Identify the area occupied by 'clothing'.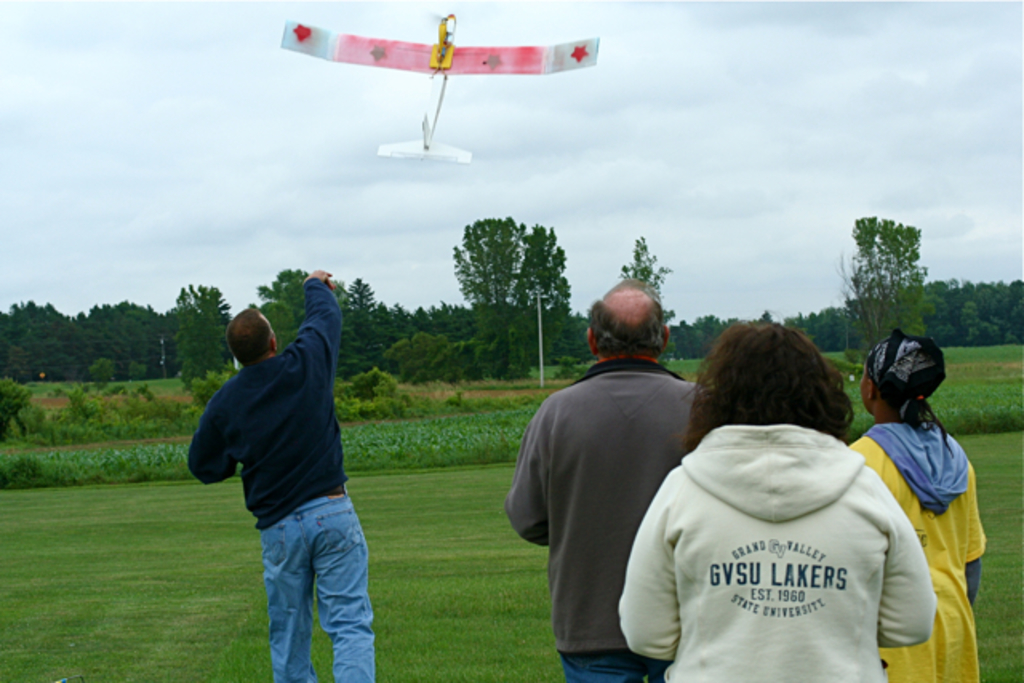
Area: x1=835, y1=413, x2=987, y2=681.
